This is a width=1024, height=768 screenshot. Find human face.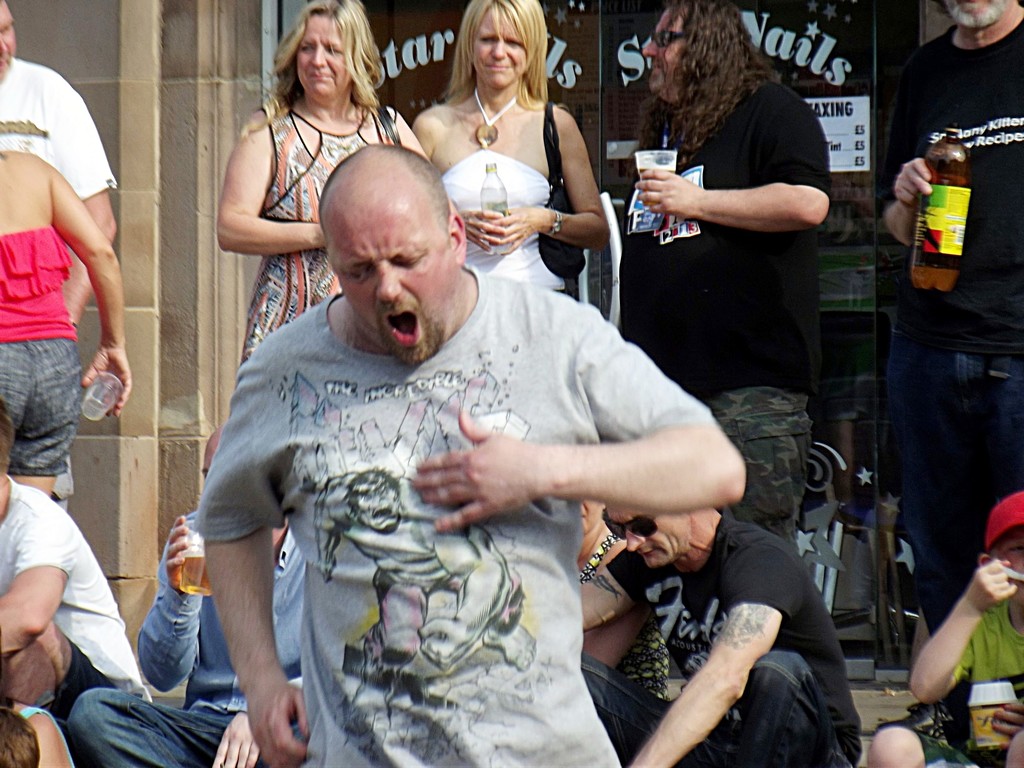
Bounding box: [293, 20, 354, 106].
